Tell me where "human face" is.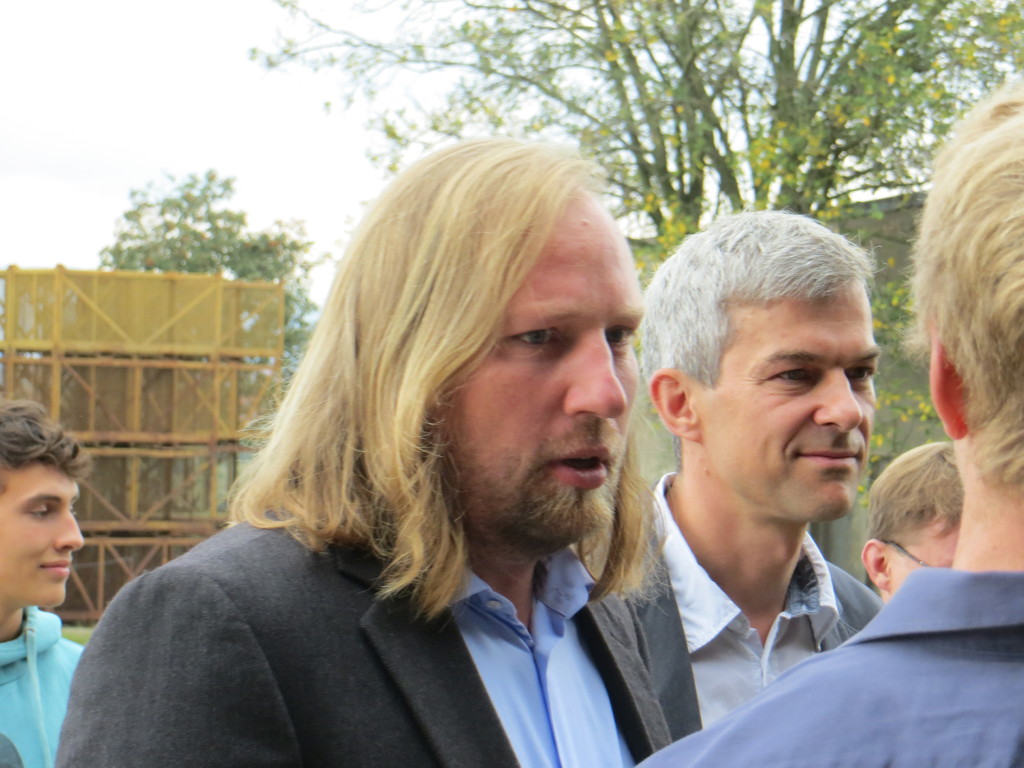
"human face" is at [left=889, top=522, right=961, bottom=598].
